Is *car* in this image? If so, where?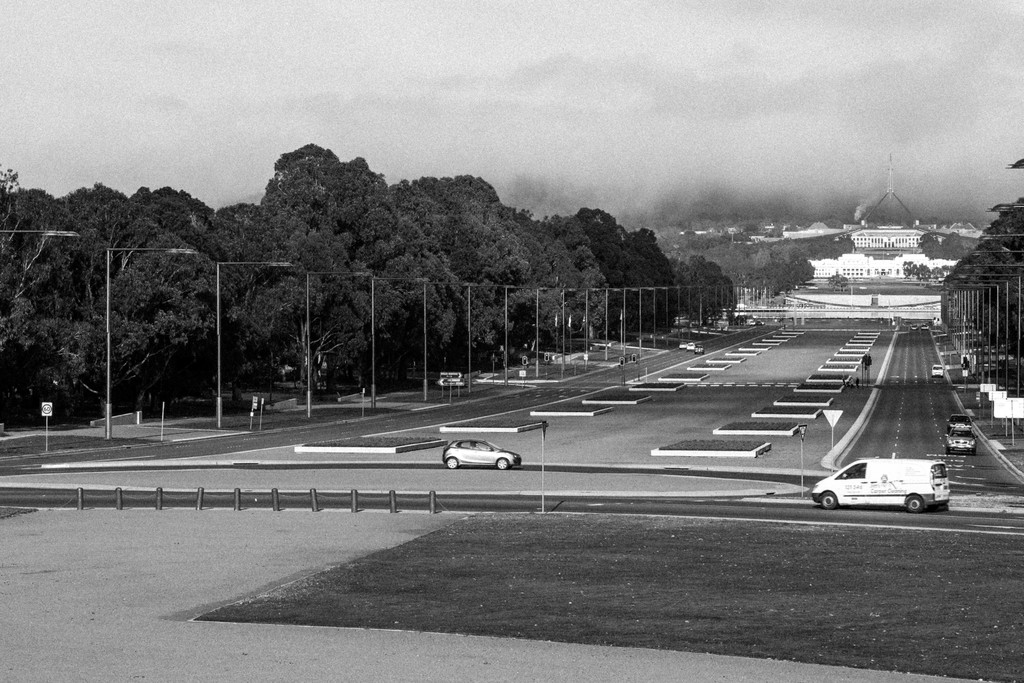
Yes, at crop(932, 364, 942, 375).
